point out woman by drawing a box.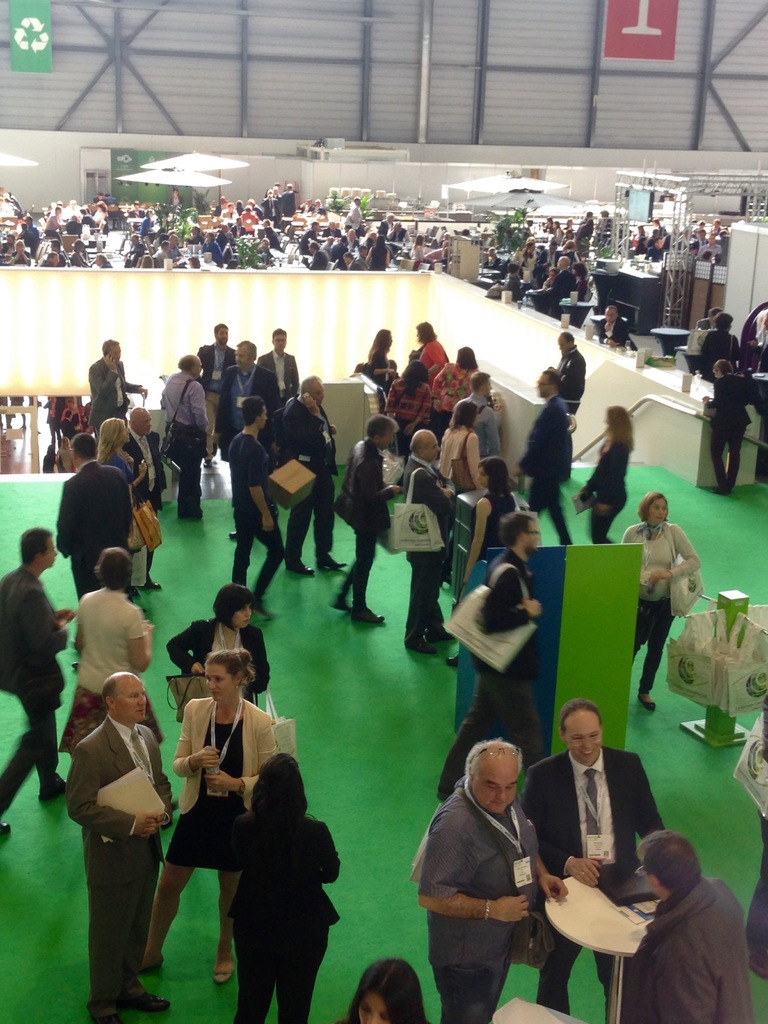
detection(56, 436, 81, 474).
